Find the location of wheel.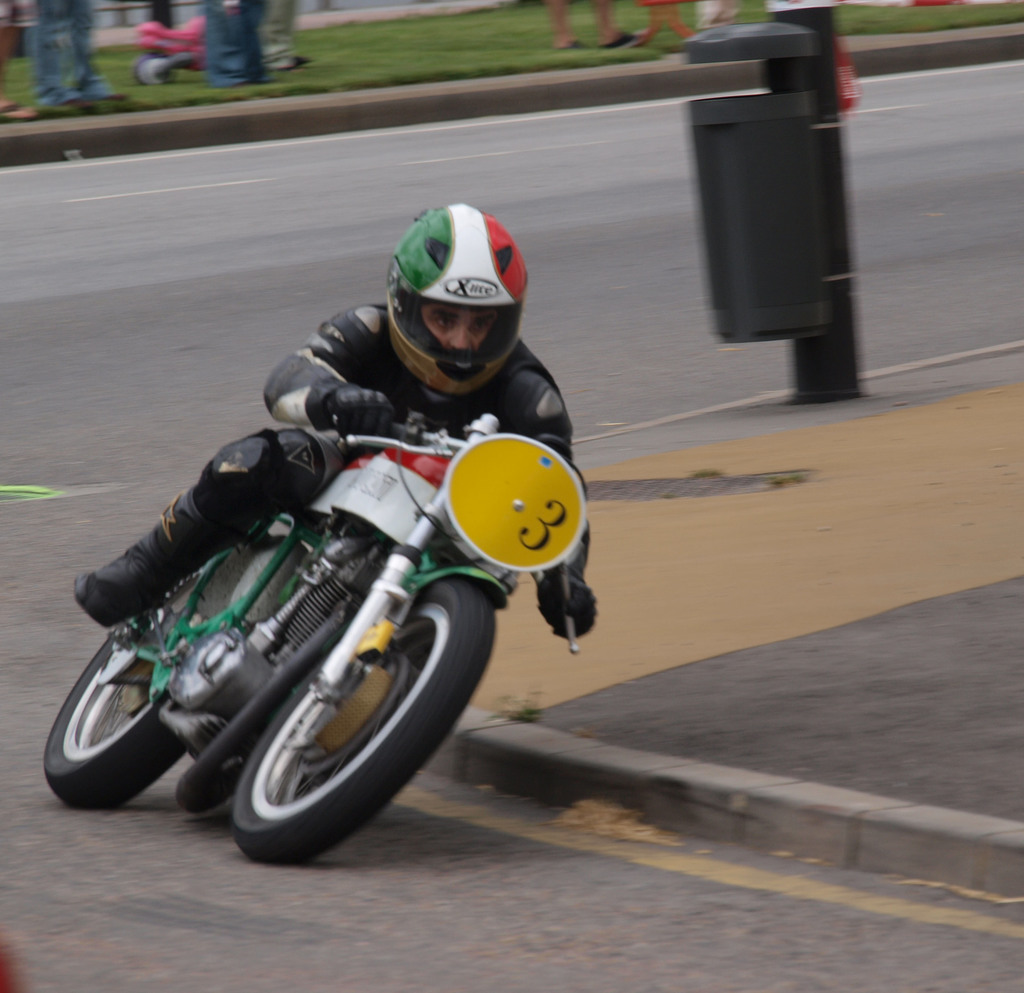
Location: 230/568/504/864.
